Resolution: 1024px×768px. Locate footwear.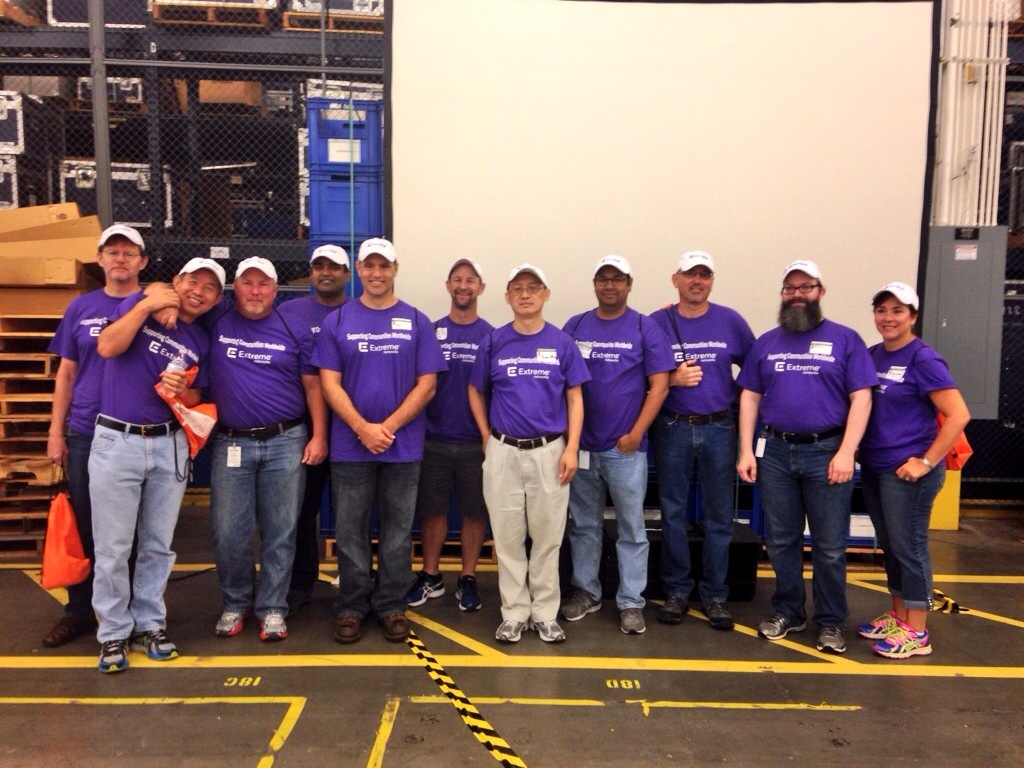
406,573,450,607.
